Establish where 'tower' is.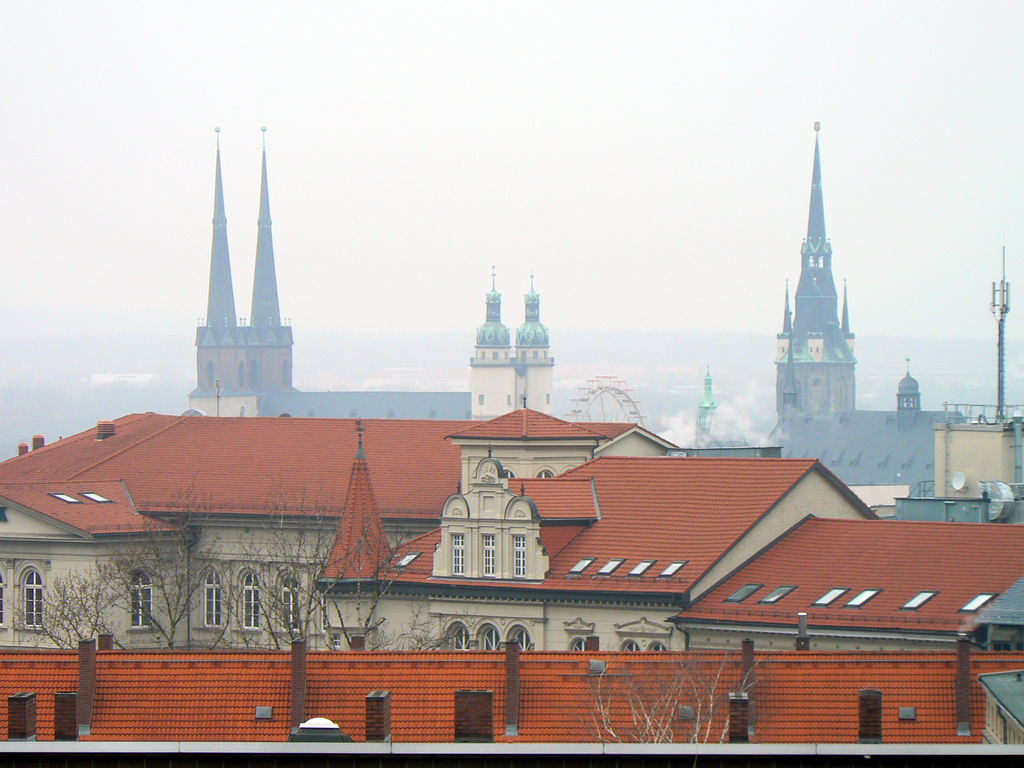
Established at 514,282,552,415.
